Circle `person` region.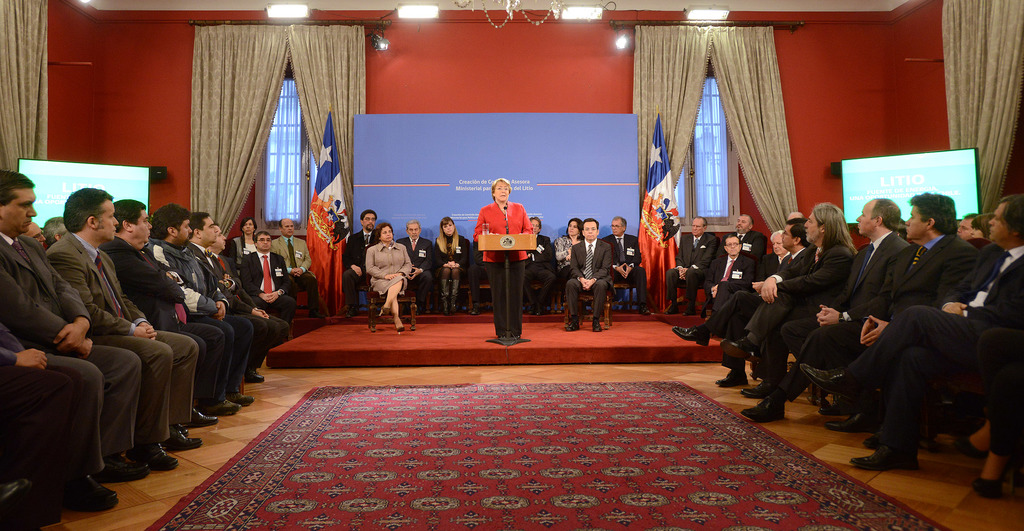
Region: [x1=184, y1=212, x2=264, y2=386].
